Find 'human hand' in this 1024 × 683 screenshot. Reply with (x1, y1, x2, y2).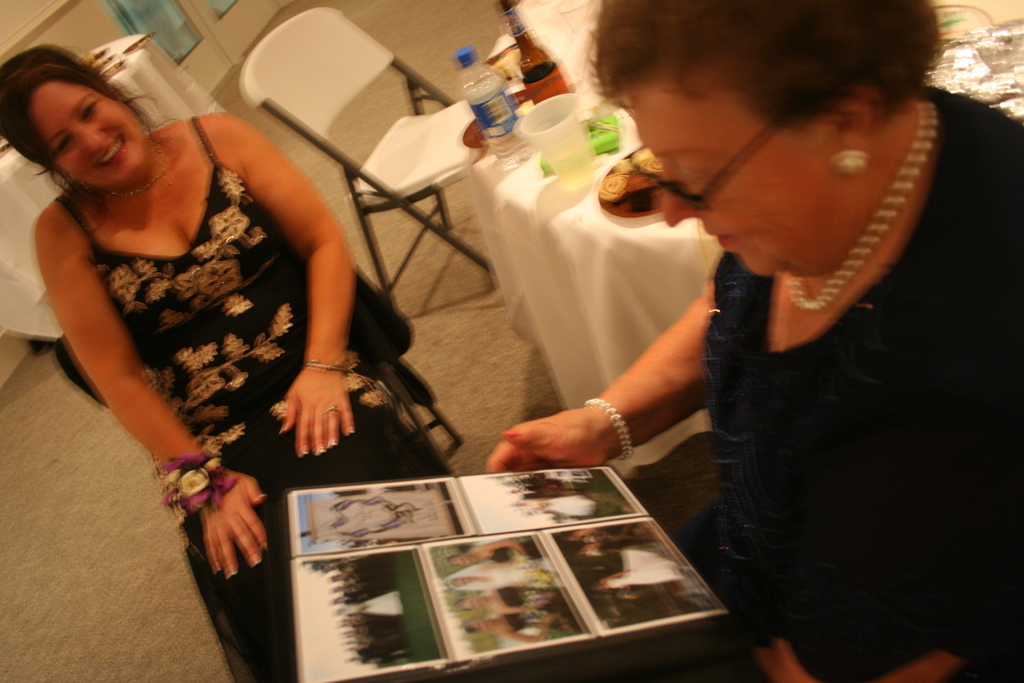
(476, 393, 660, 479).
